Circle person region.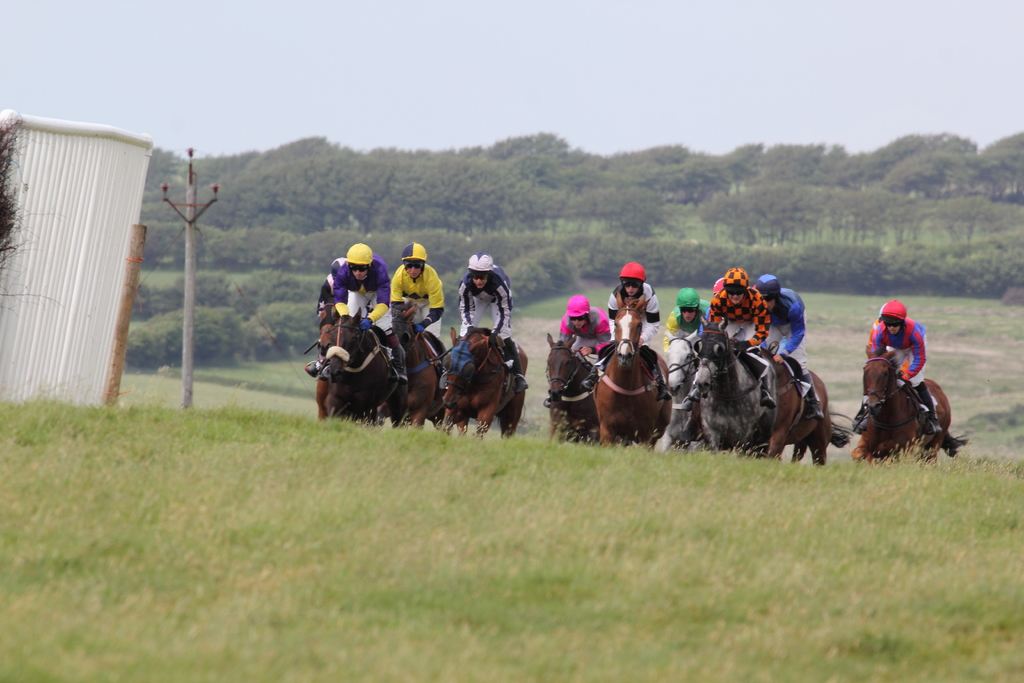
Region: (left=663, top=290, right=712, bottom=360).
